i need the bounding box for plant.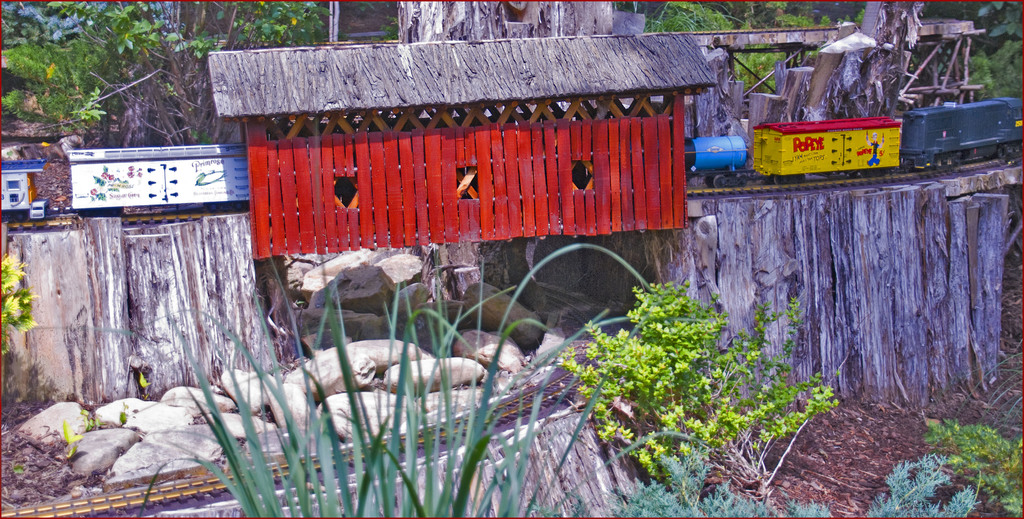
Here it is: pyautogui.locateOnScreen(157, 259, 764, 518).
